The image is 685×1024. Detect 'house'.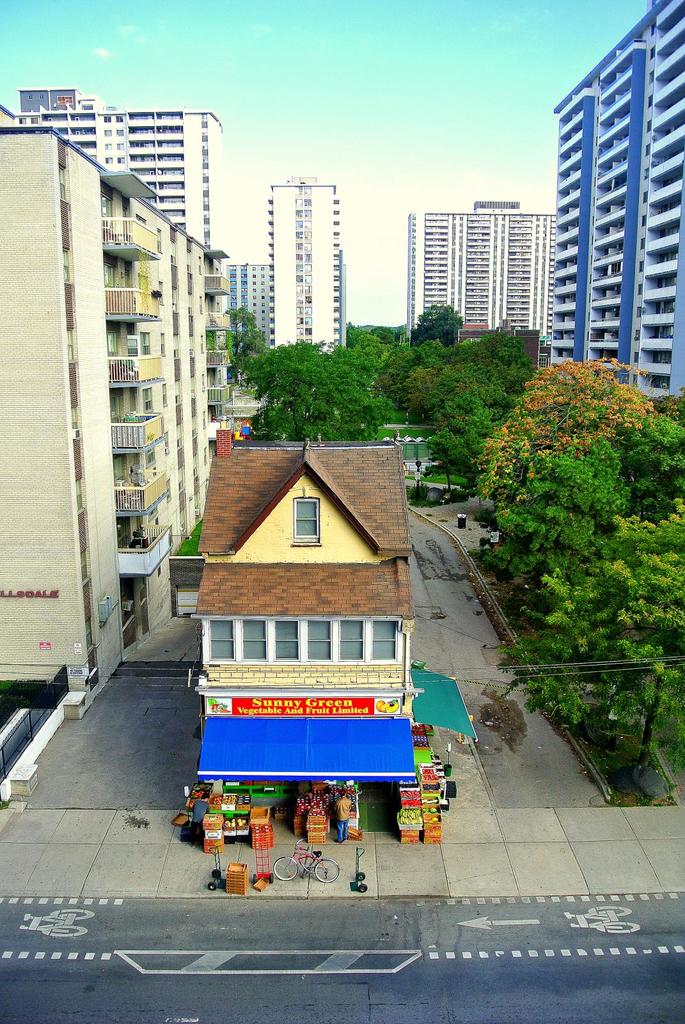
Detection: detection(185, 433, 425, 833).
